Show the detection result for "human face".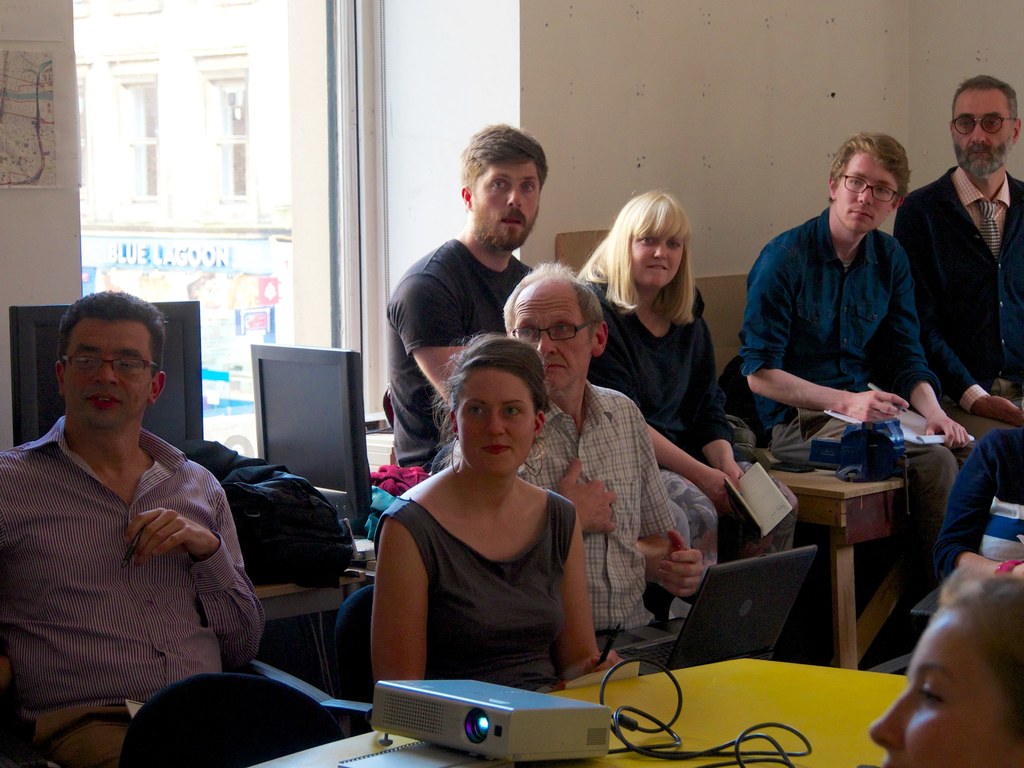
locate(472, 164, 543, 252).
